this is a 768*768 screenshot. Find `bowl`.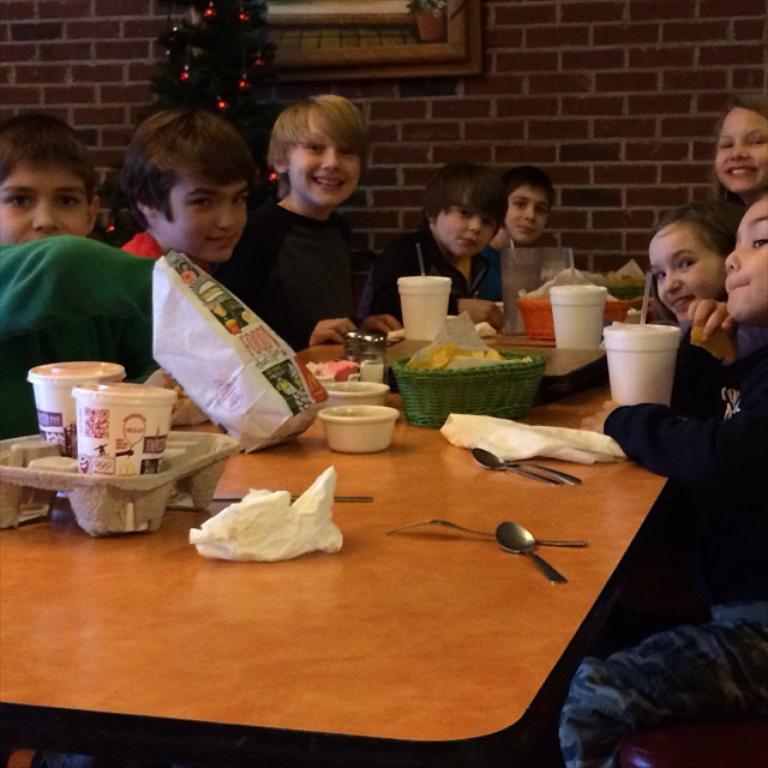
Bounding box: [316, 404, 400, 452].
